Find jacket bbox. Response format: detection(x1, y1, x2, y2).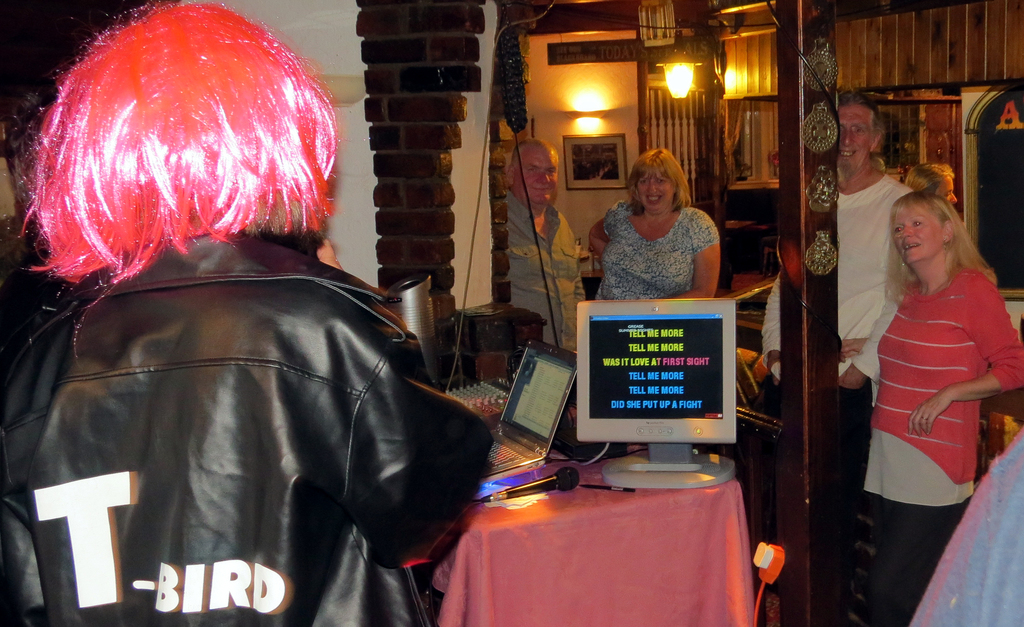
detection(0, 225, 496, 626).
